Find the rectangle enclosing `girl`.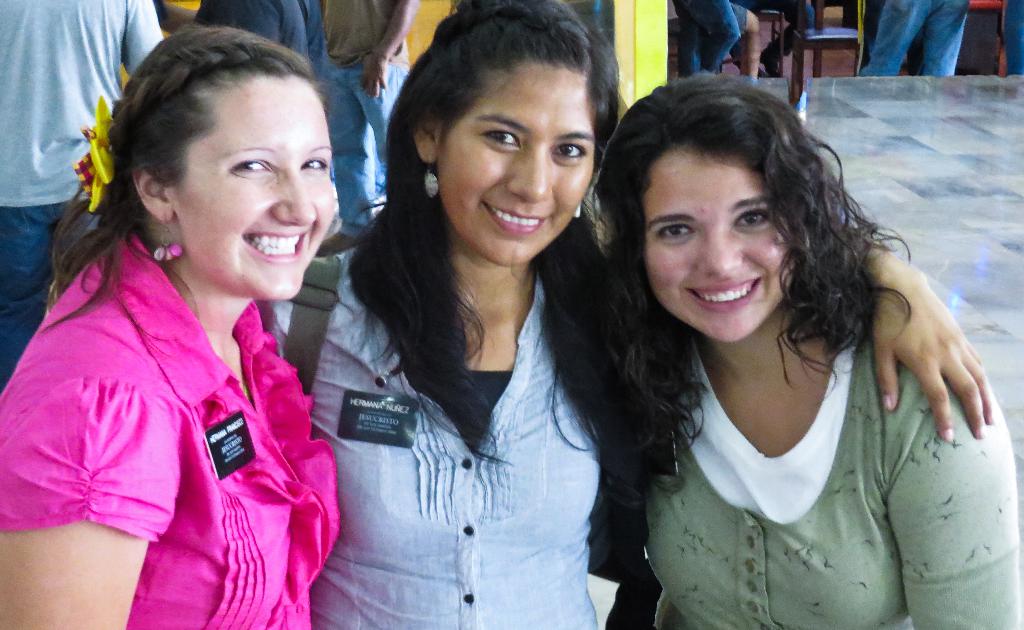
rect(0, 25, 342, 629).
